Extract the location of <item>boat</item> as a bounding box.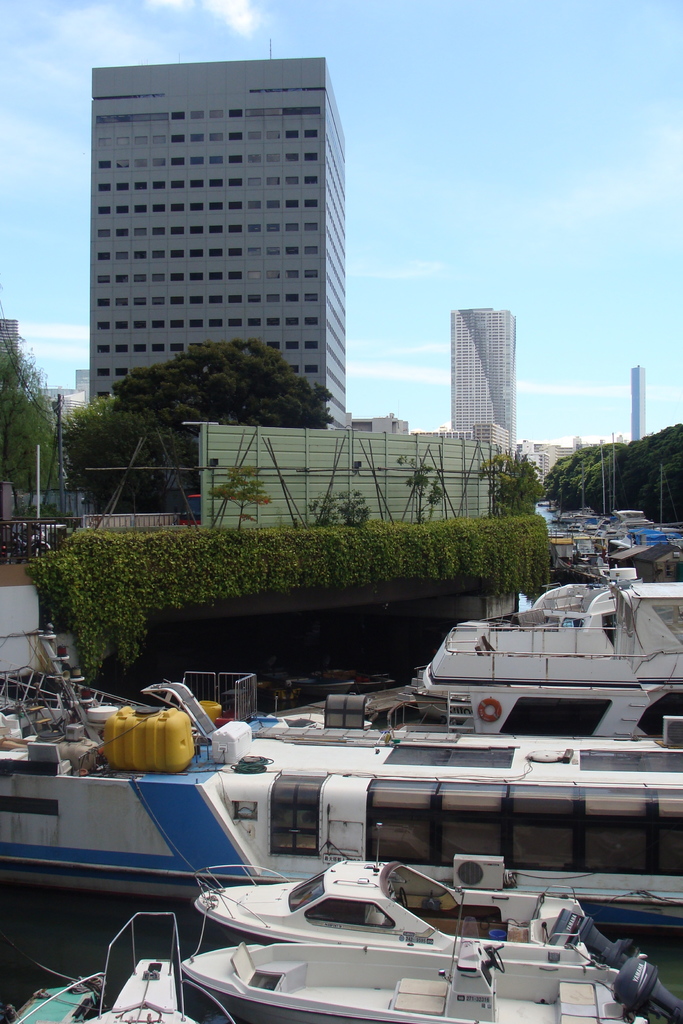
bbox=(6, 607, 682, 924).
